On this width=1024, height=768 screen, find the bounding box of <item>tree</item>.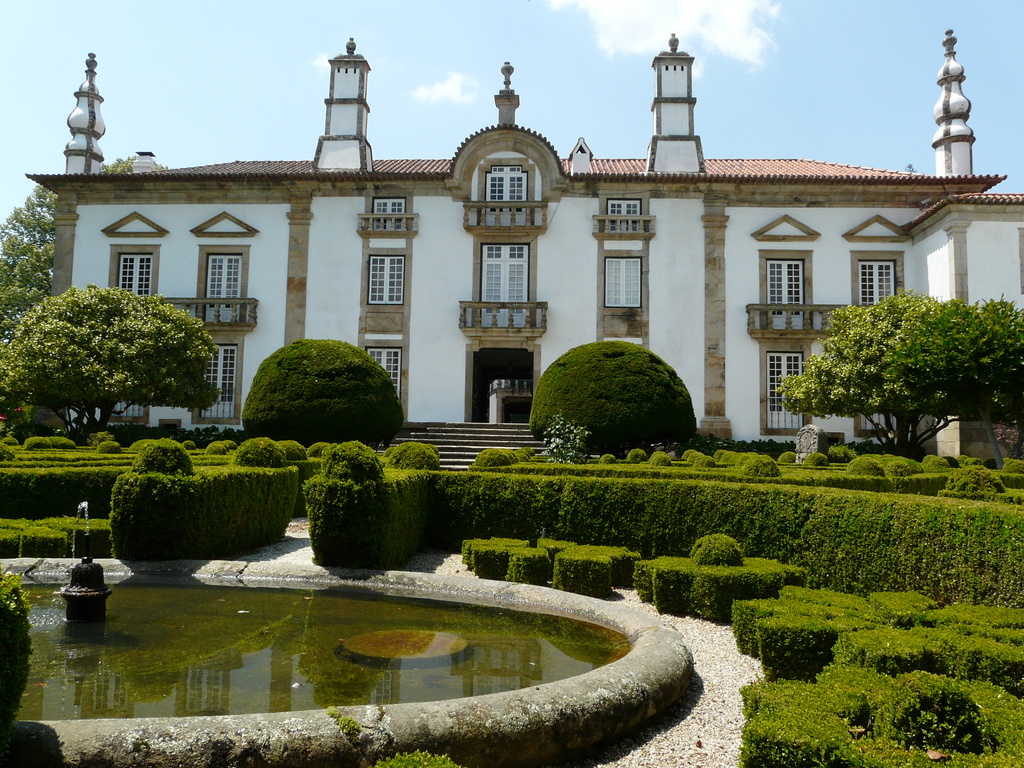
Bounding box: {"x1": 232, "y1": 337, "x2": 406, "y2": 447}.
